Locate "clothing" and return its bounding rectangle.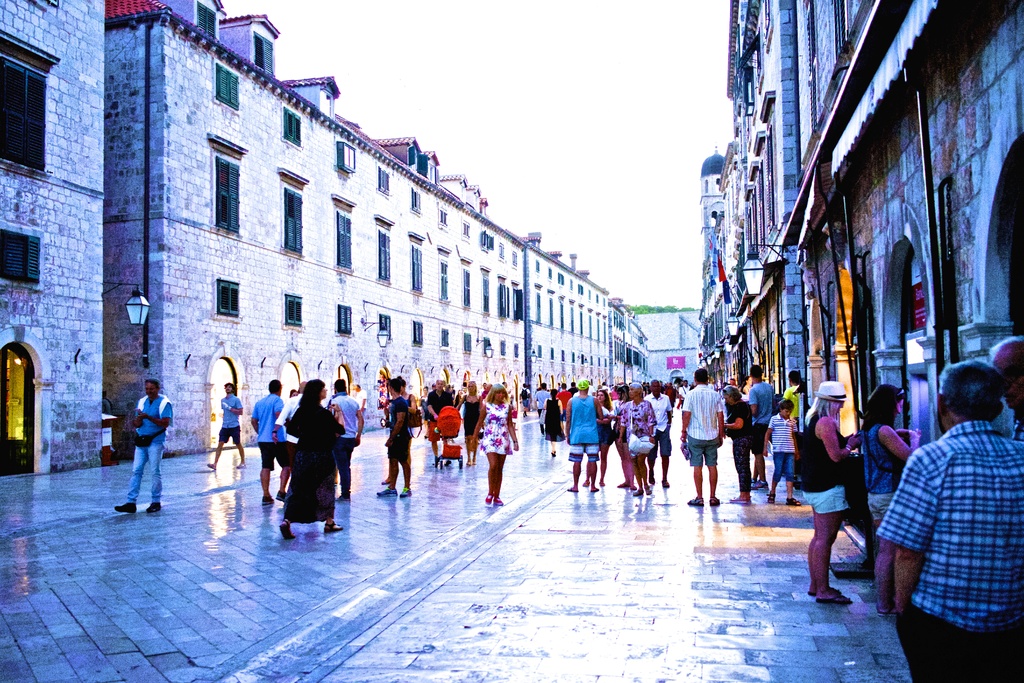
860,417,902,513.
